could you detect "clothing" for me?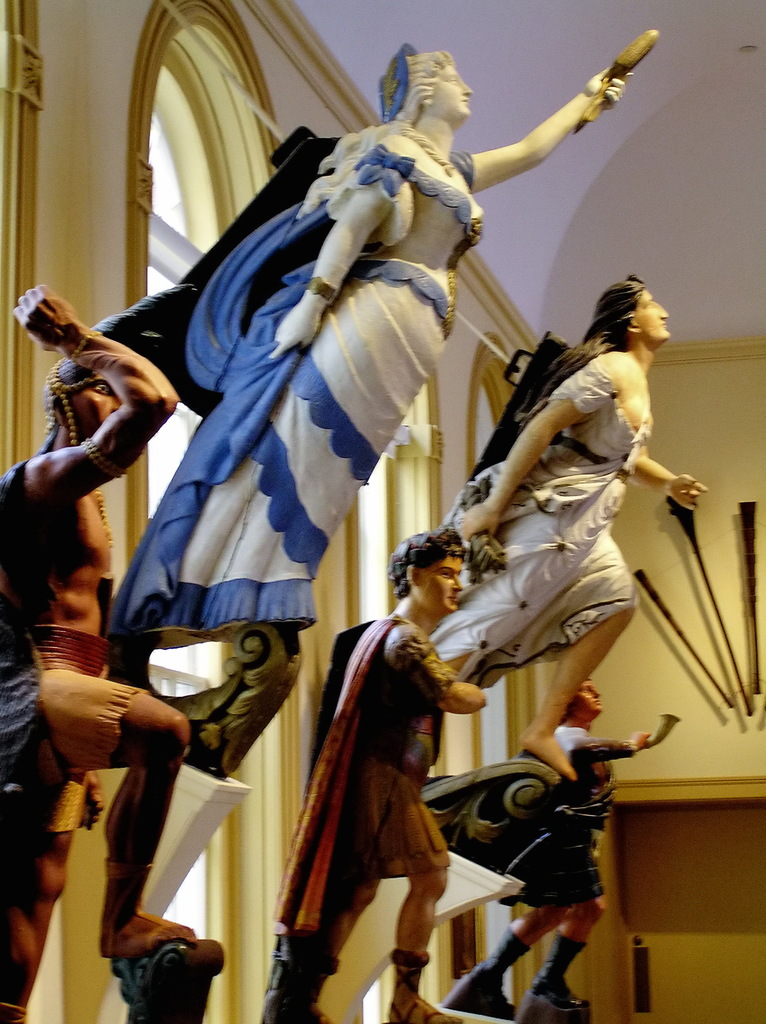
Detection result: 260:606:449:952.
